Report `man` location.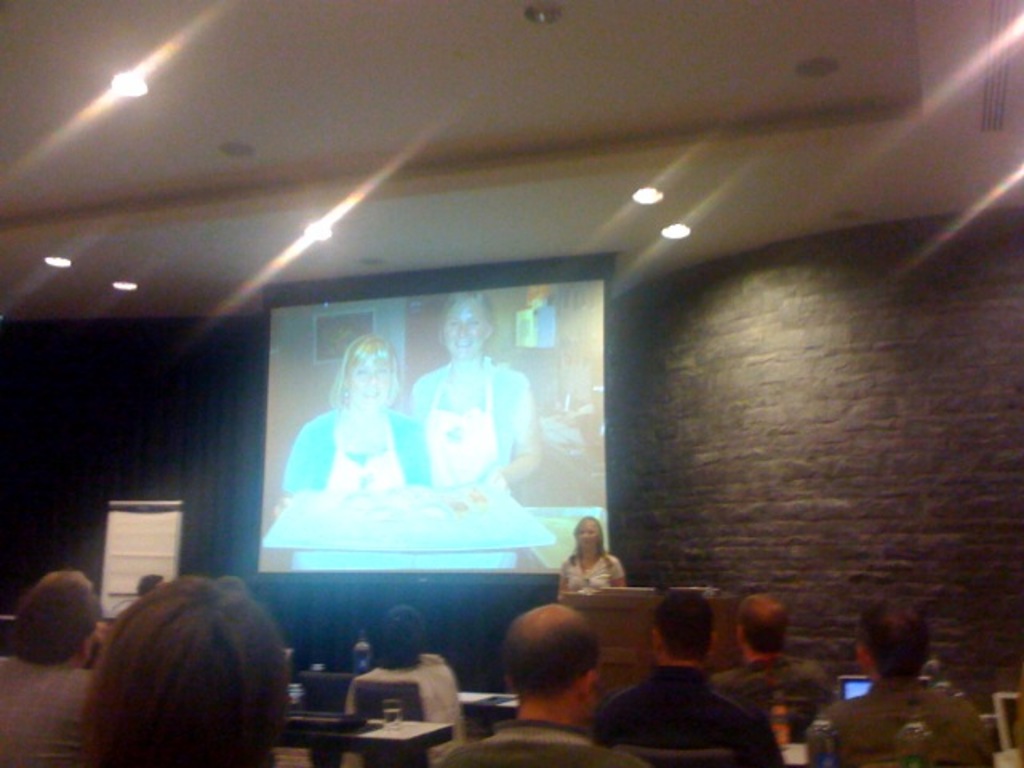
Report: (707,587,838,741).
